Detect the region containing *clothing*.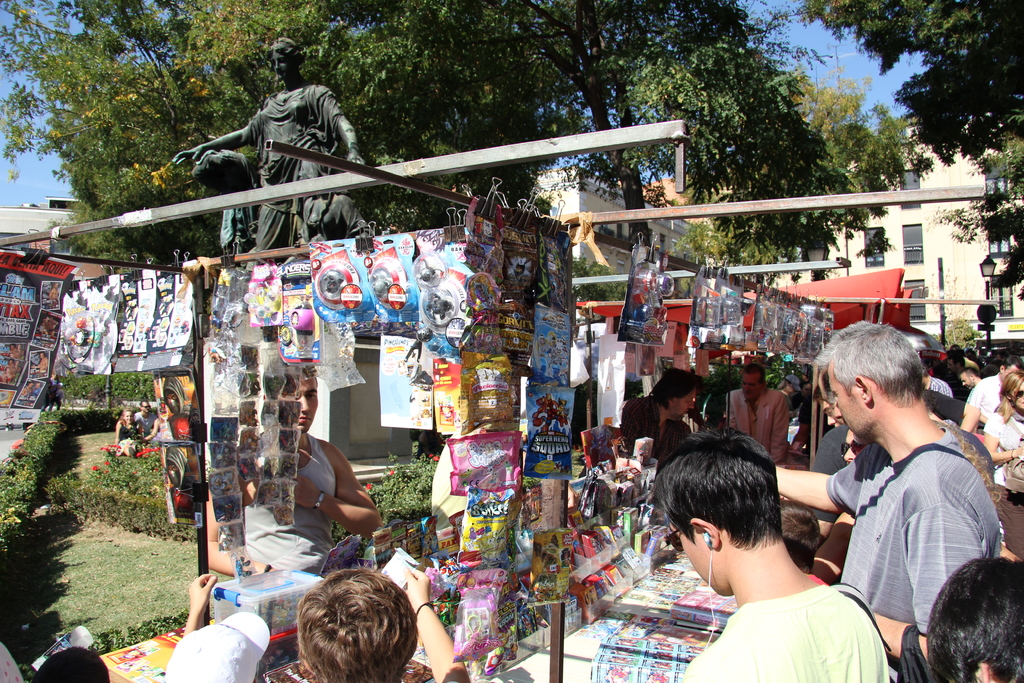
x1=926, y1=389, x2=966, y2=424.
